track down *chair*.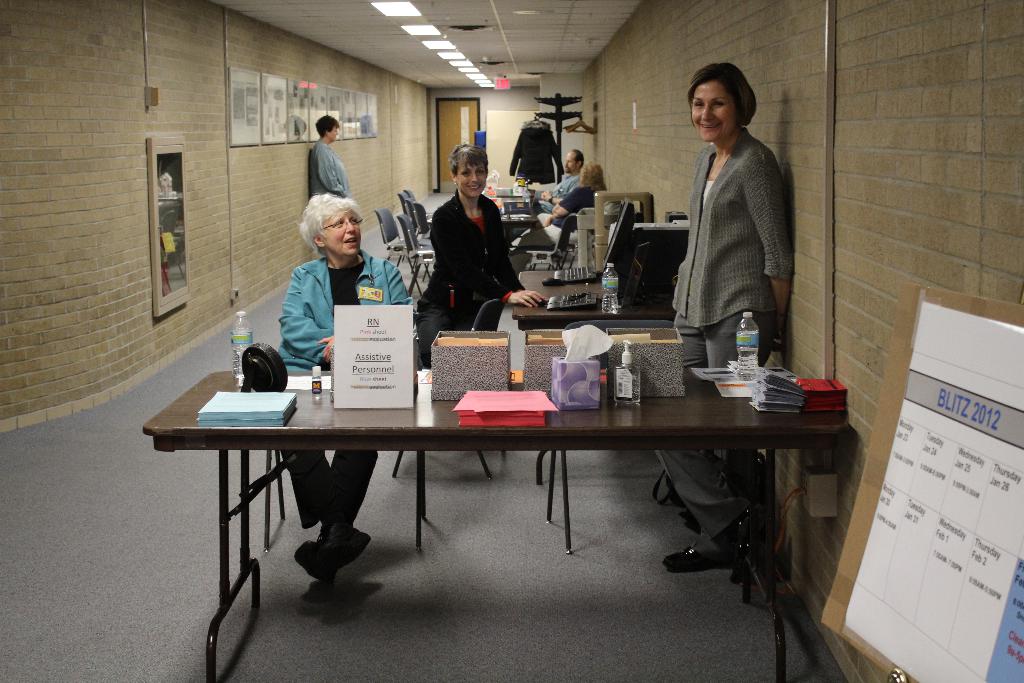
Tracked to box(256, 449, 436, 559).
